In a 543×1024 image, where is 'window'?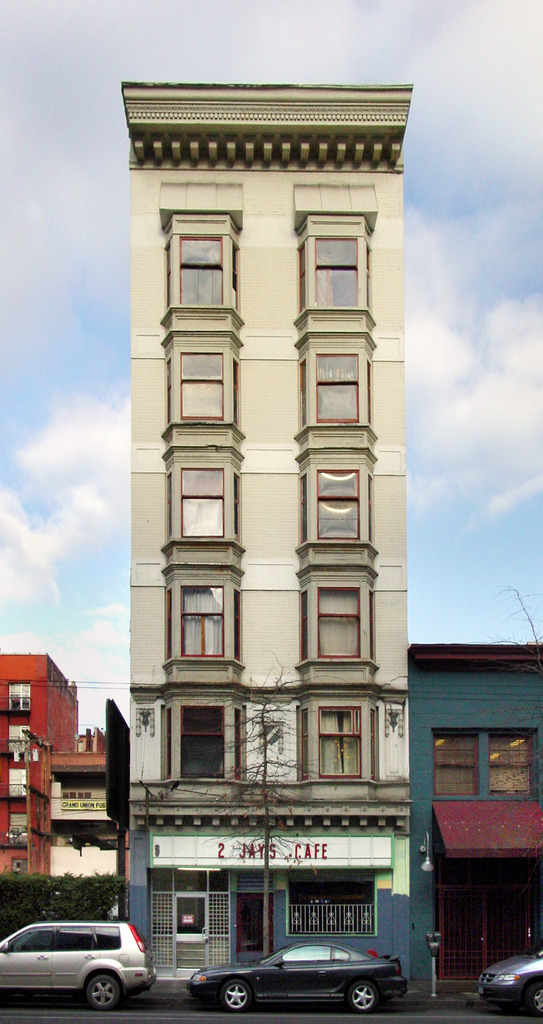
(494, 729, 529, 792).
